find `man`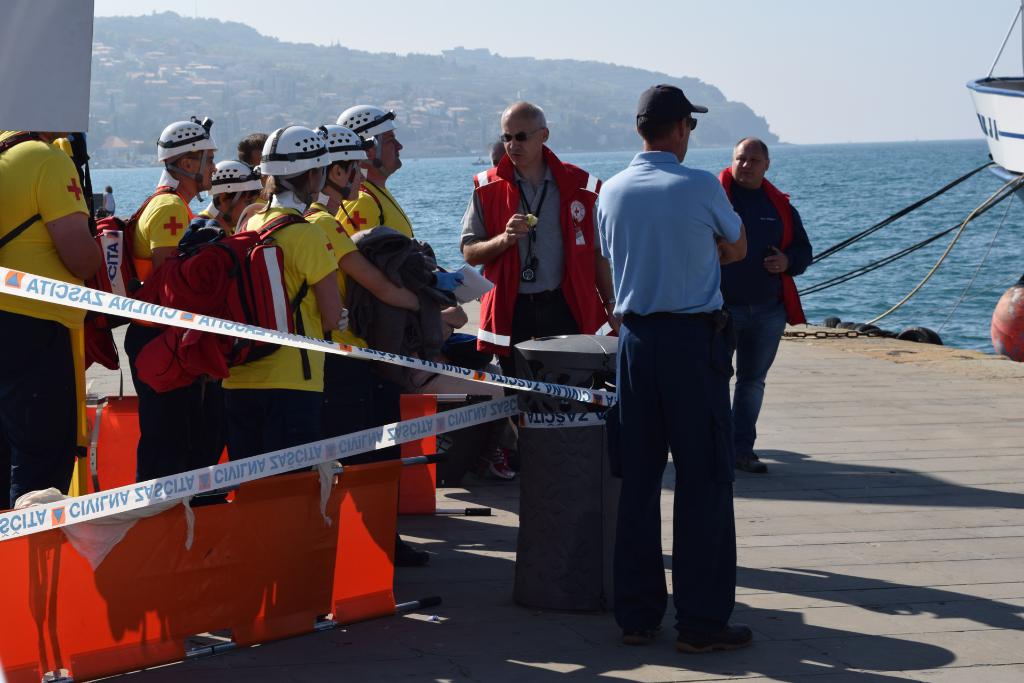
BBox(461, 99, 602, 384)
